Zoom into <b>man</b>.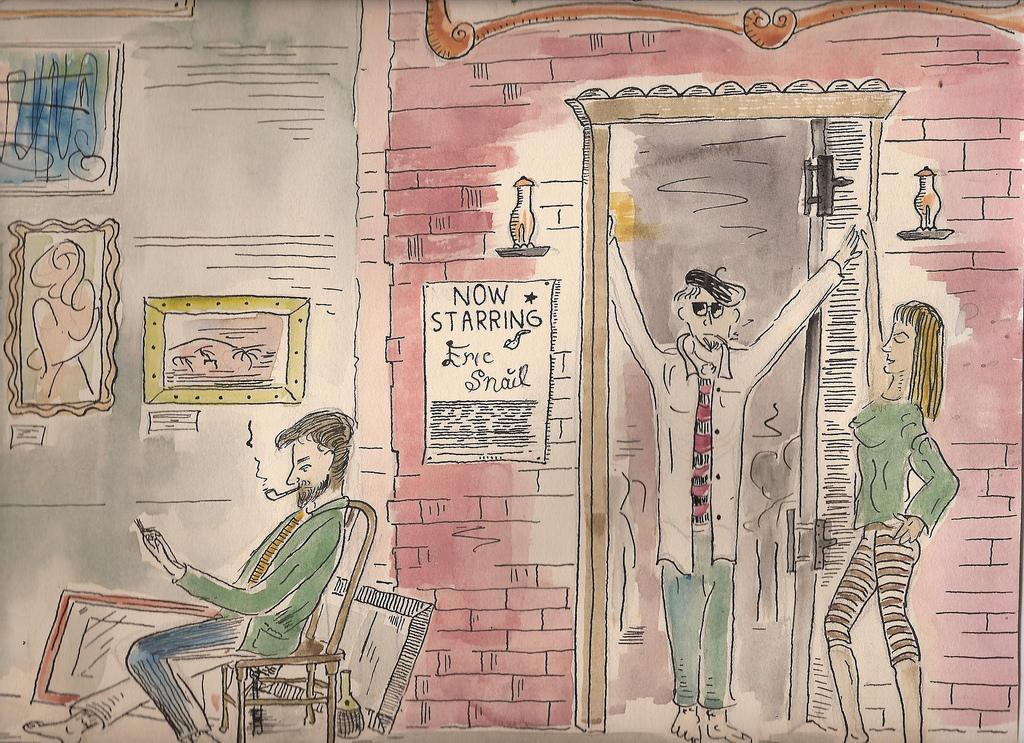
Zoom target: bbox(609, 216, 863, 742).
